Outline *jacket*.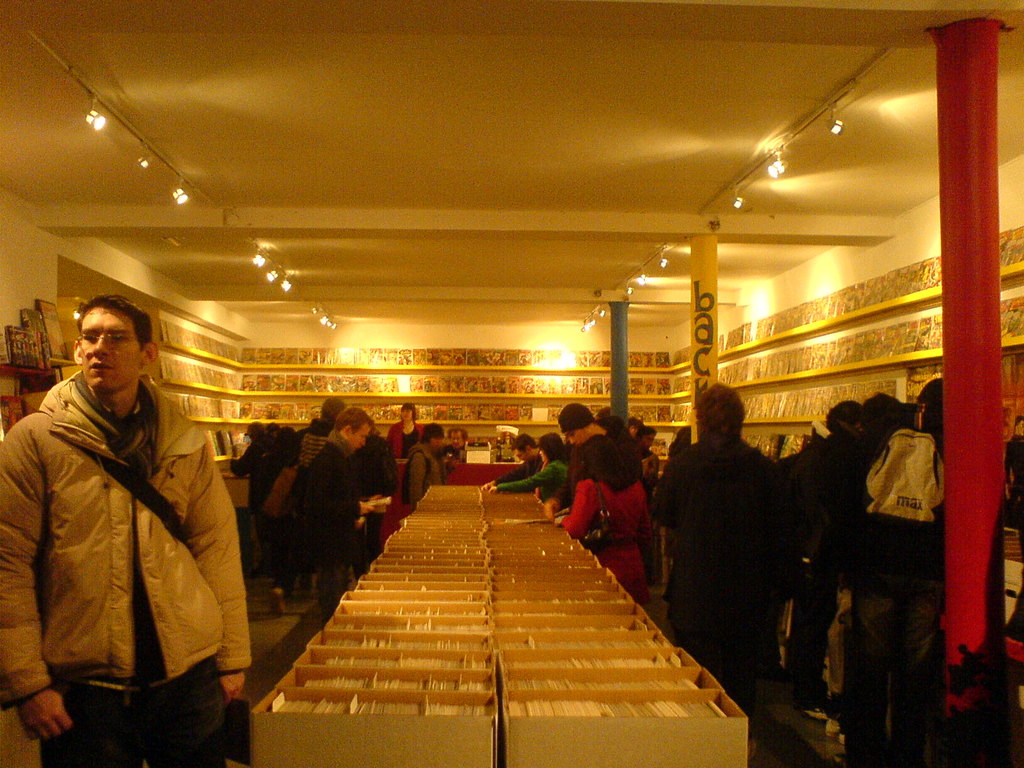
Outline: {"left": 24, "top": 291, "right": 259, "bottom": 733}.
